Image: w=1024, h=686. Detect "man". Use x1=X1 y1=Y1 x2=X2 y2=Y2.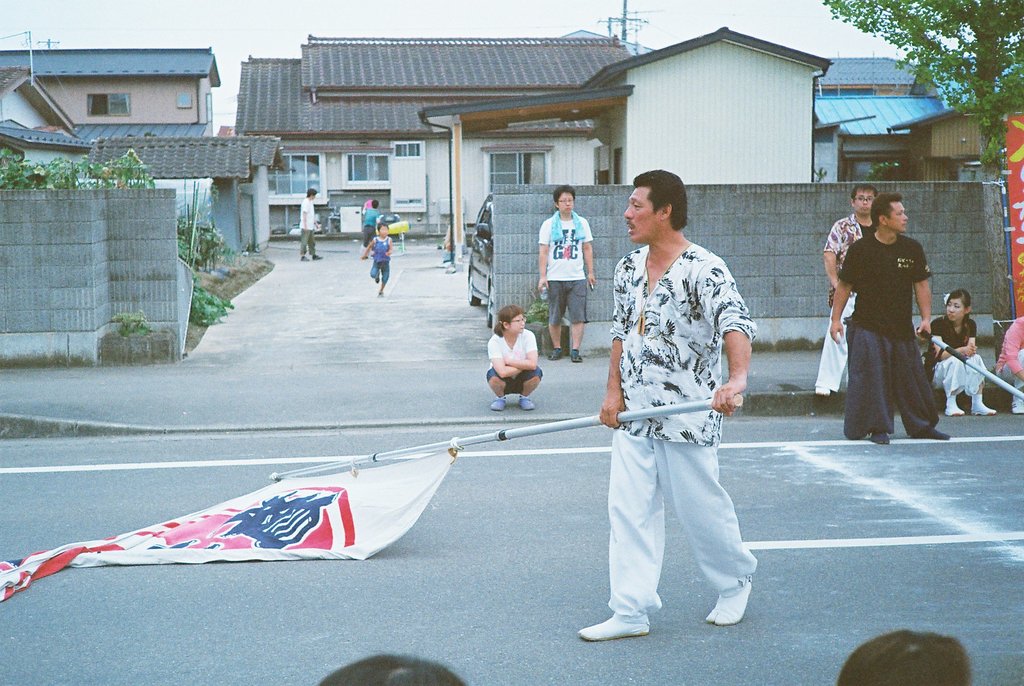
x1=296 y1=189 x2=322 y2=263.
